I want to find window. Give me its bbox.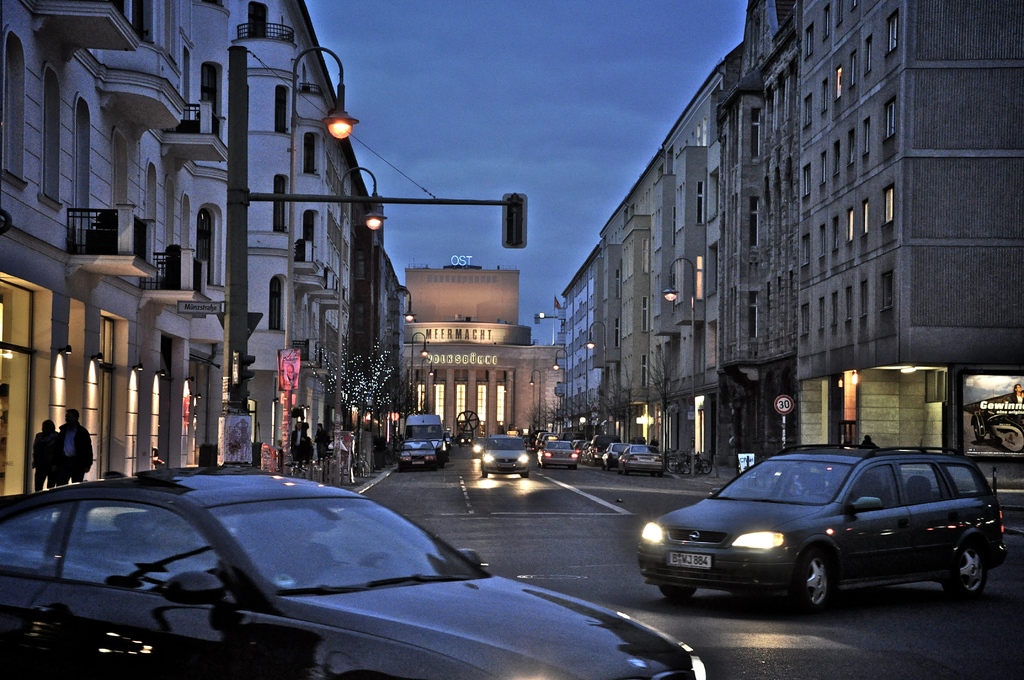
<region>881, 186, 892, 224</region>.
